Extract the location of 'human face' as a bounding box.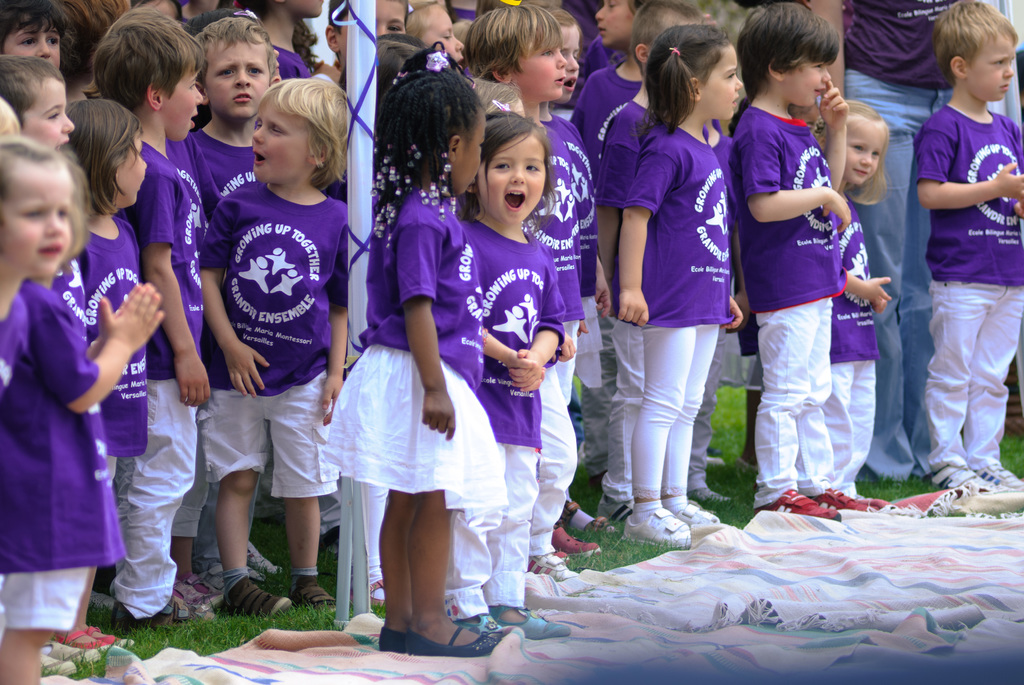
0, 22, 60, 65.
